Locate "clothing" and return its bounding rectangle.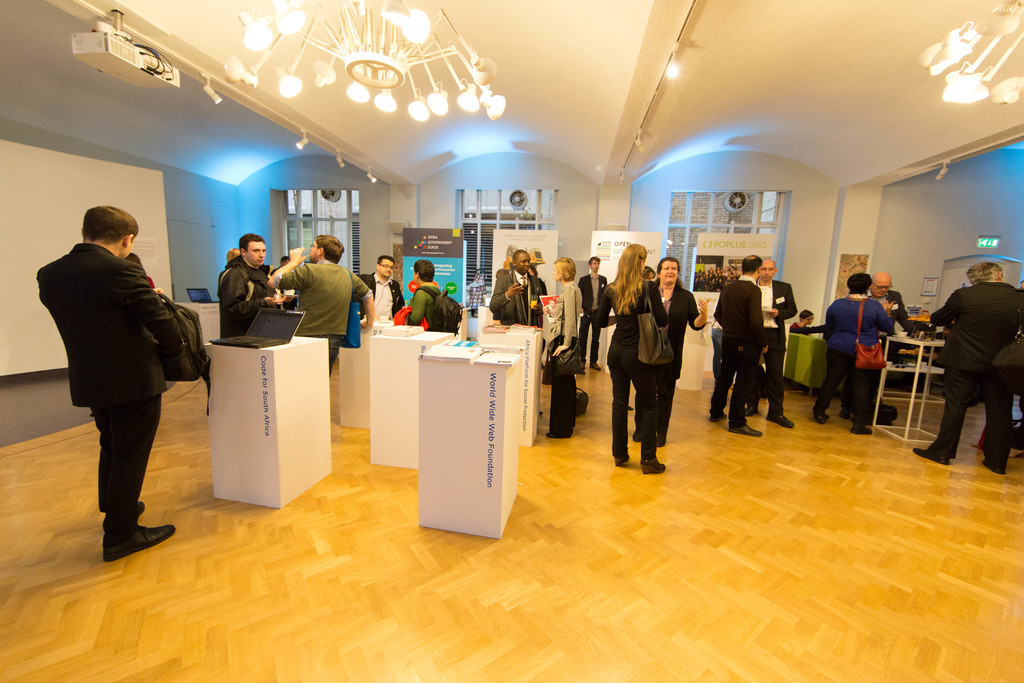
crop(715, 276, 770, 433).
